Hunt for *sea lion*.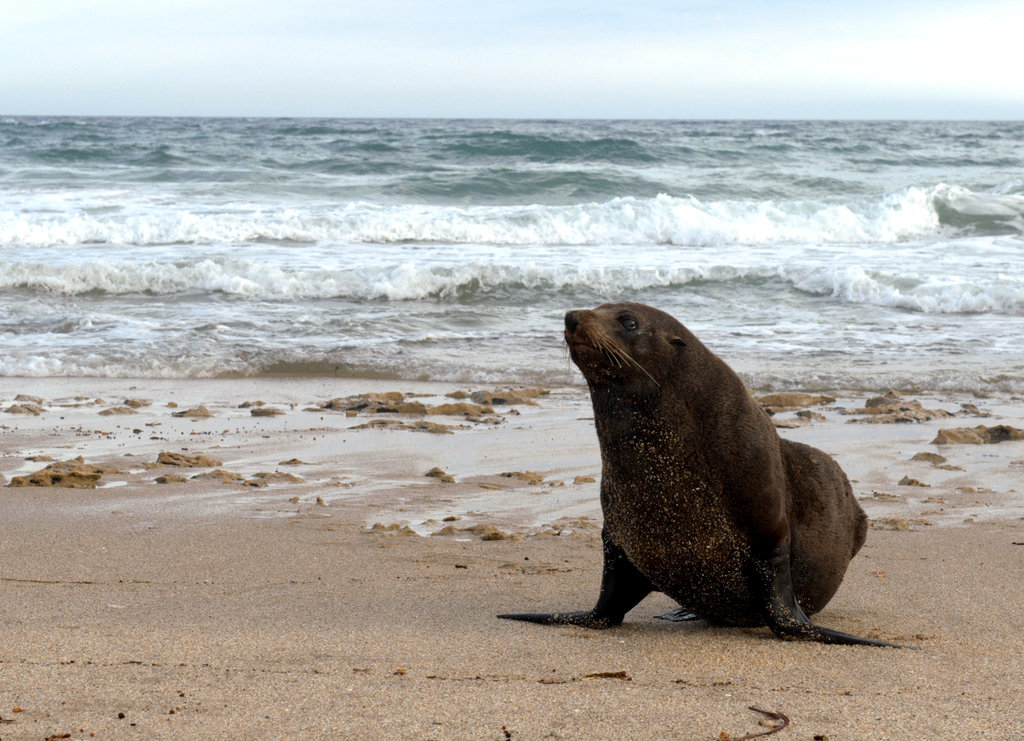
Hunted down at 497/310/897/650.
